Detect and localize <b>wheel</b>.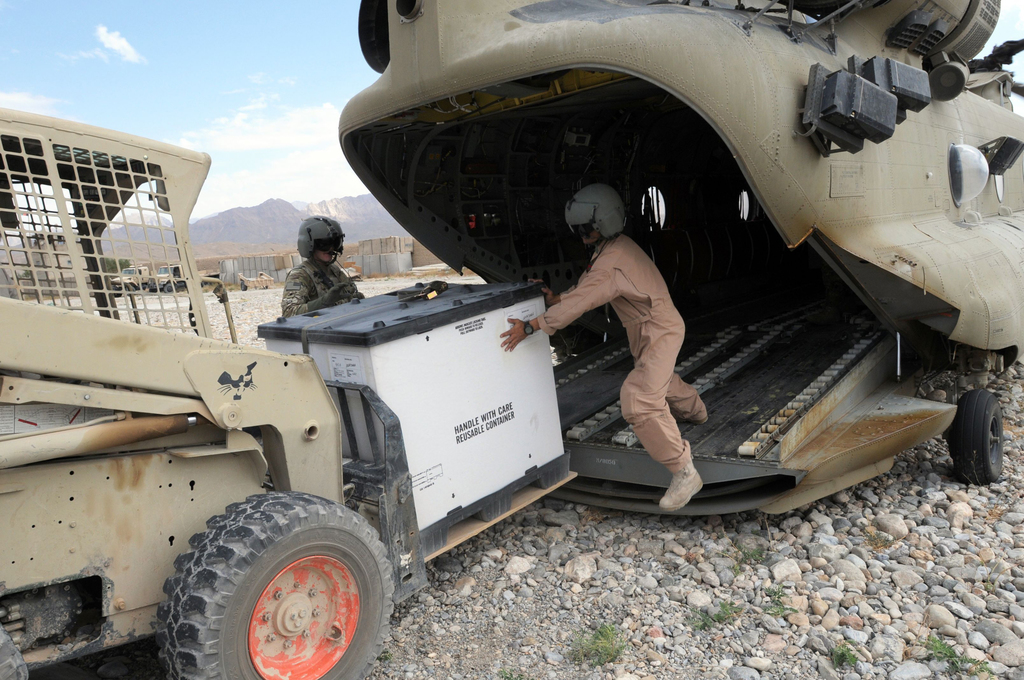
Localized at locate(948, 389, 1003, 495).
